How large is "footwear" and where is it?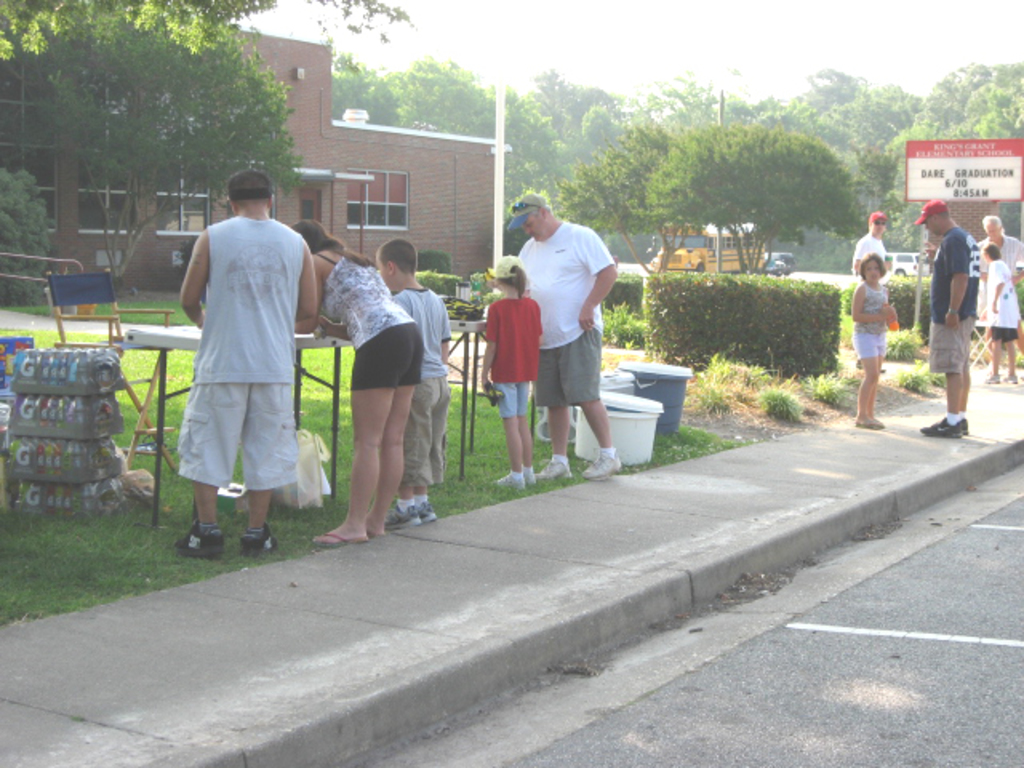
Bounding box: {"x1": 526, "y1": 462, "x2": 539, "y2": 486}.
